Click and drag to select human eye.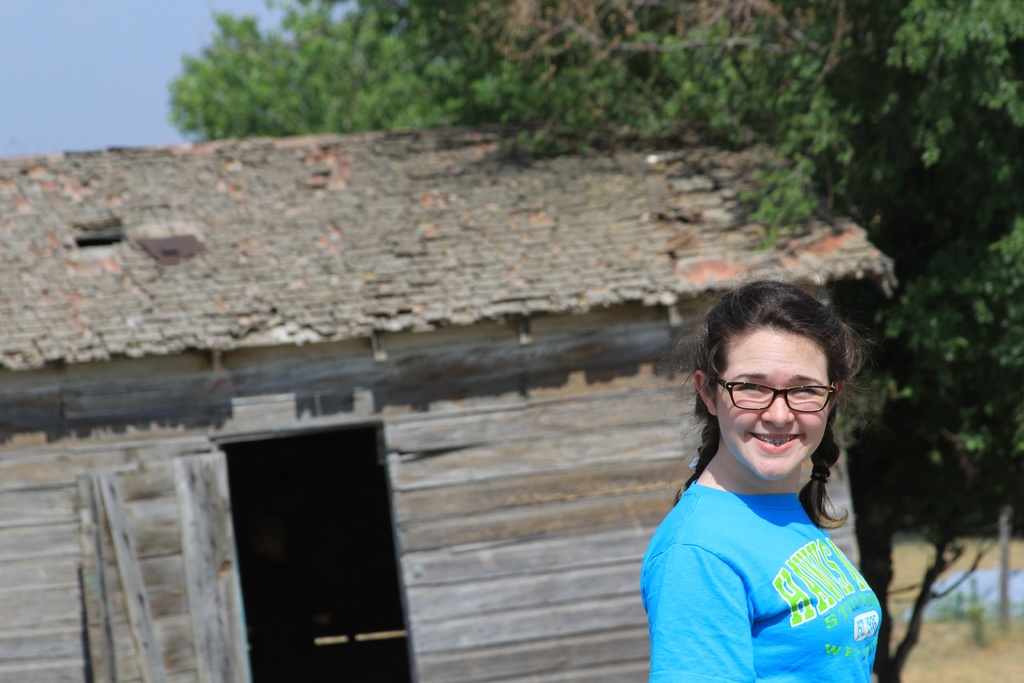
Selection: {"left": 732, "top": 379, "right": 766, "bottom": 403}.
